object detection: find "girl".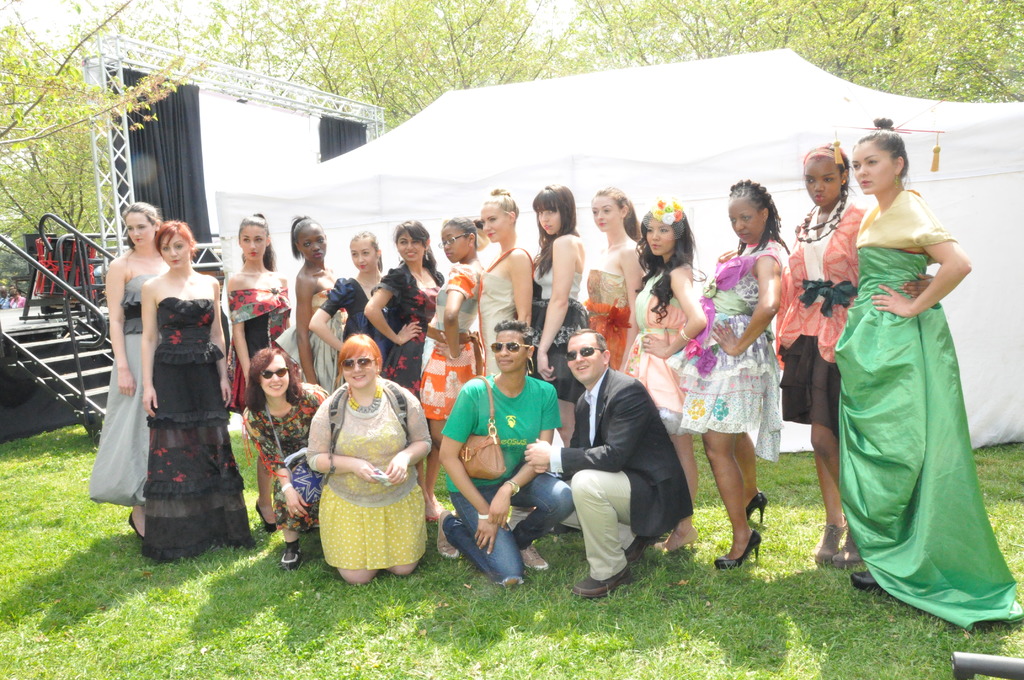
367, 219, 446, 394.
